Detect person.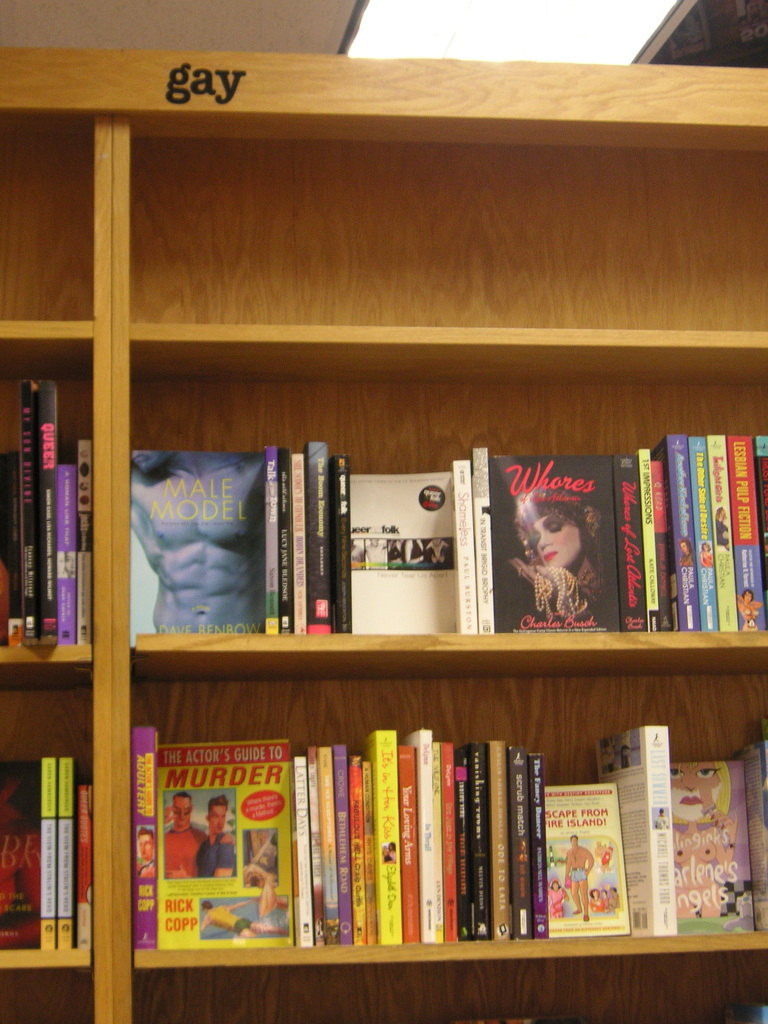
Detected at box(198, 898, 286, 940).
